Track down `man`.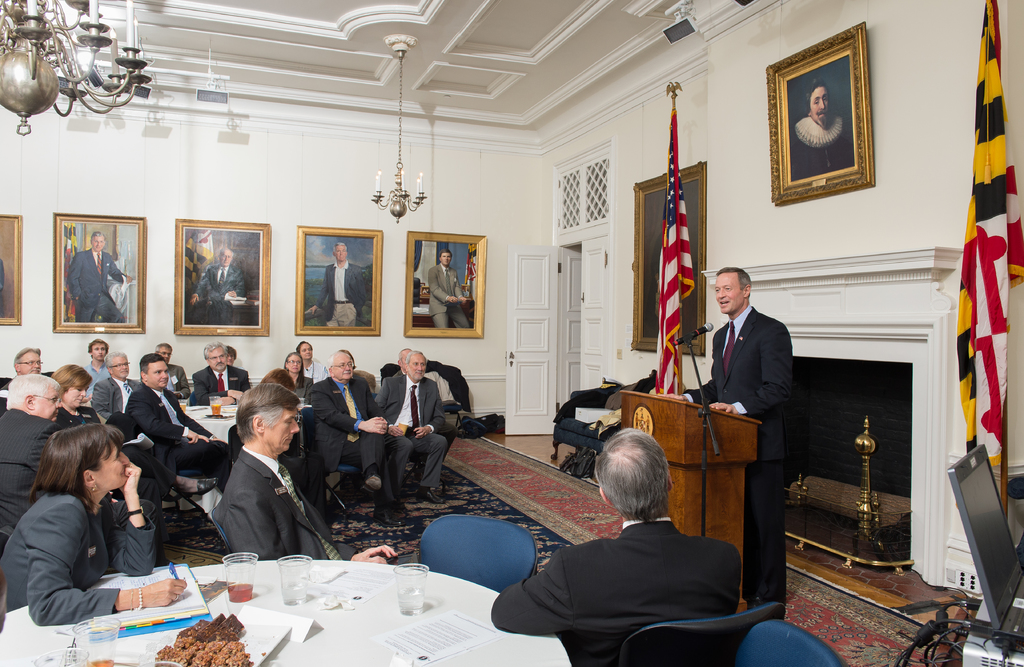
Tracked to 378,351,450,506.
